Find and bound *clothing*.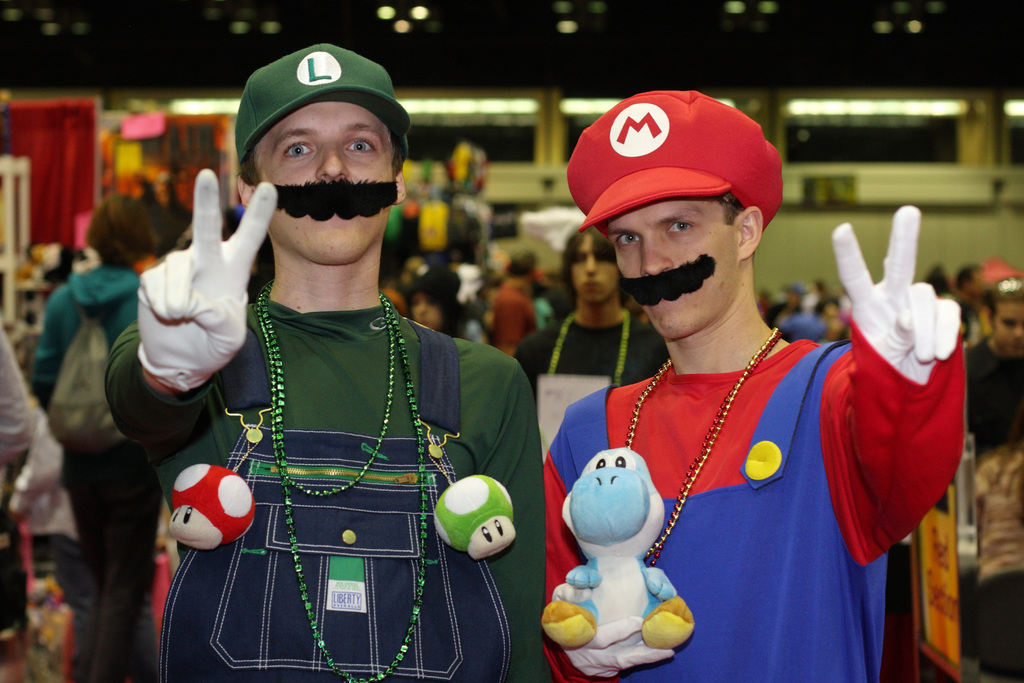
Bound: l=973, t=334, r=1023, b=431.
